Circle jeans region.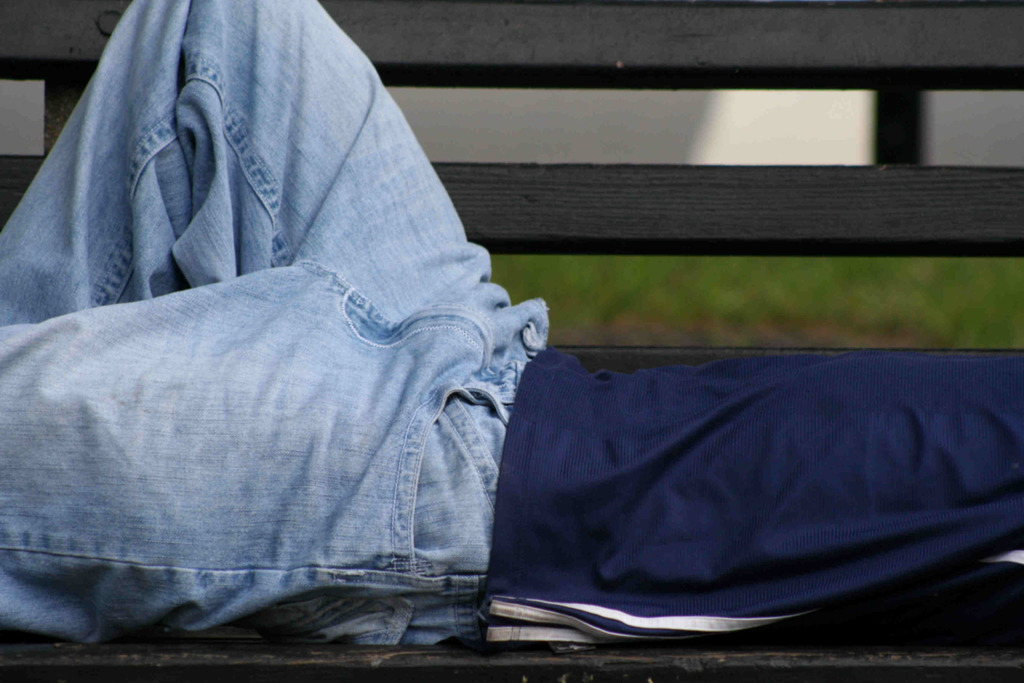
Region: crop(32, 82, 513, 654).
